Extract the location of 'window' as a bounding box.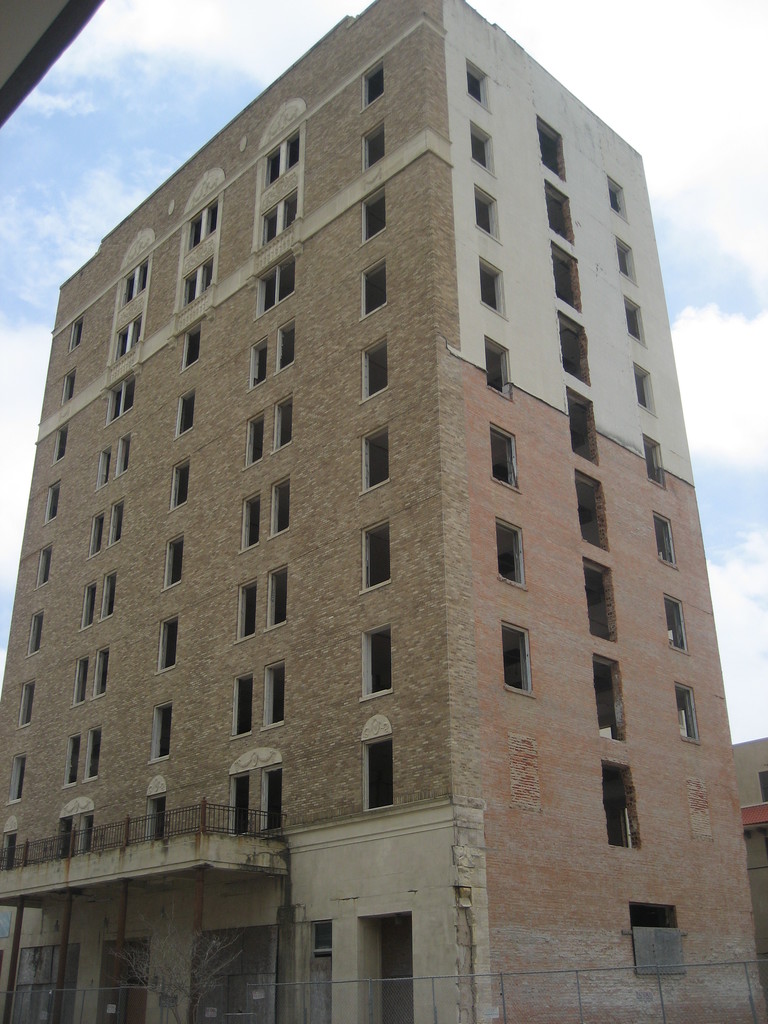
box=[553, 240, 579, 312].
